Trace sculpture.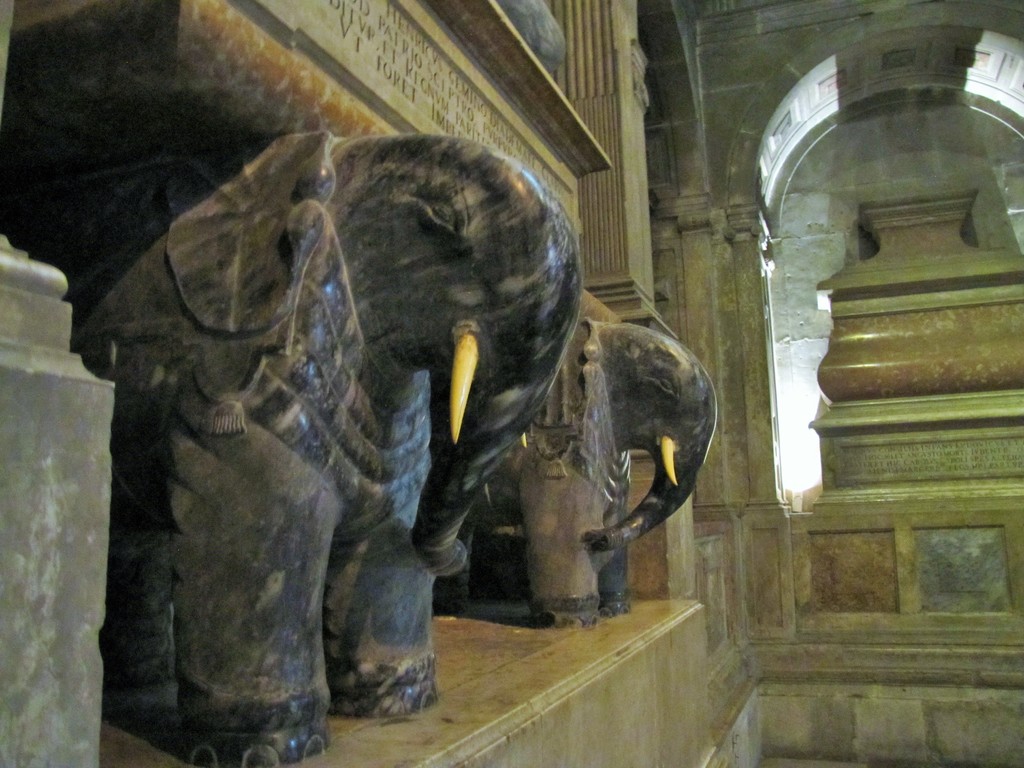
Traced to bbox=(0, 127, 591, 767).
